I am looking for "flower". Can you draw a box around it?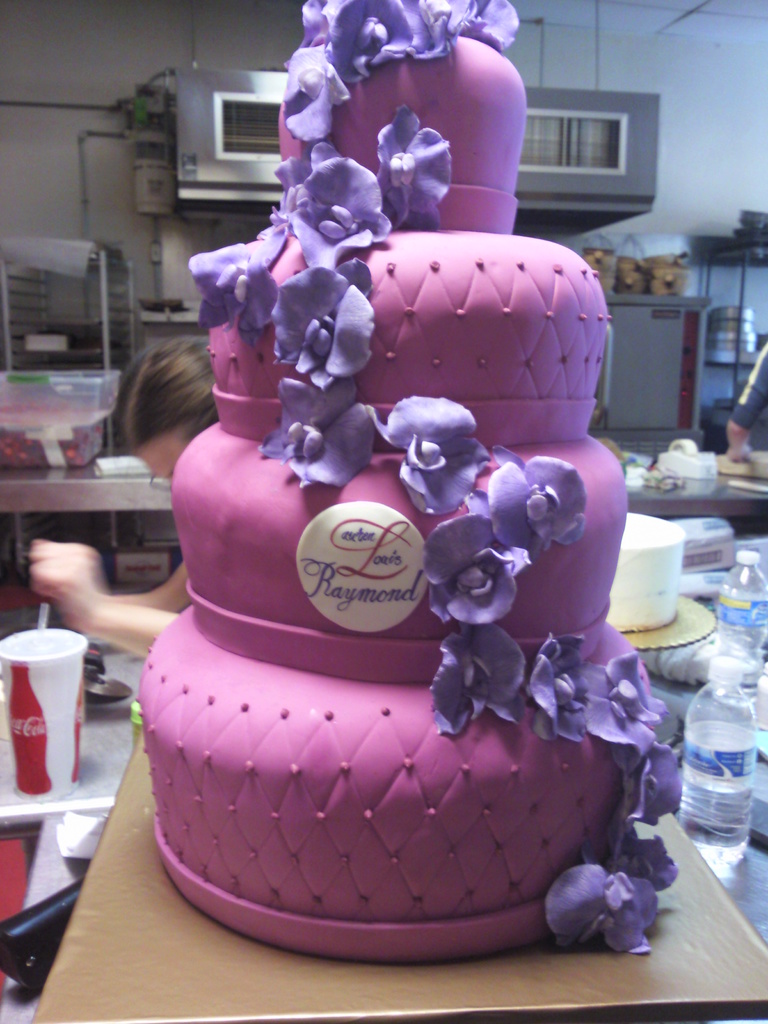
Sure, the bounding box is 419,513,516,627.
